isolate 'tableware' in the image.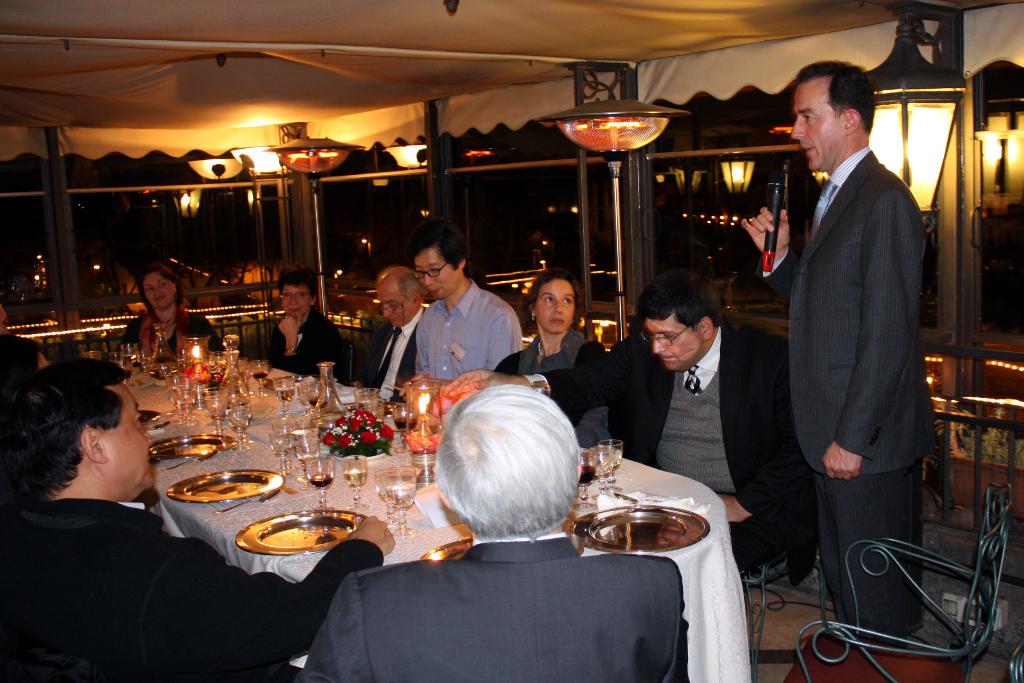
Isolated region: <bbox>589, 448, 617, 493</bbox>.
